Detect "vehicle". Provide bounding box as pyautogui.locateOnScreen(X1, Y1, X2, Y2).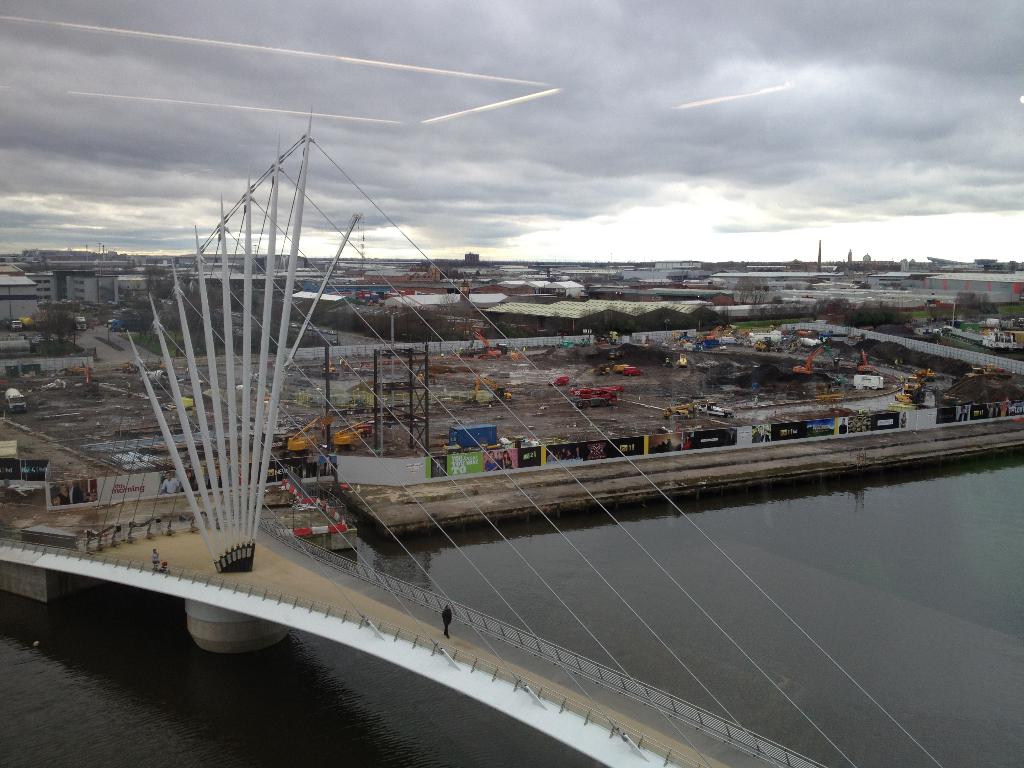
pyautogui.locateOnScreen(889, 389, 911, 403).
